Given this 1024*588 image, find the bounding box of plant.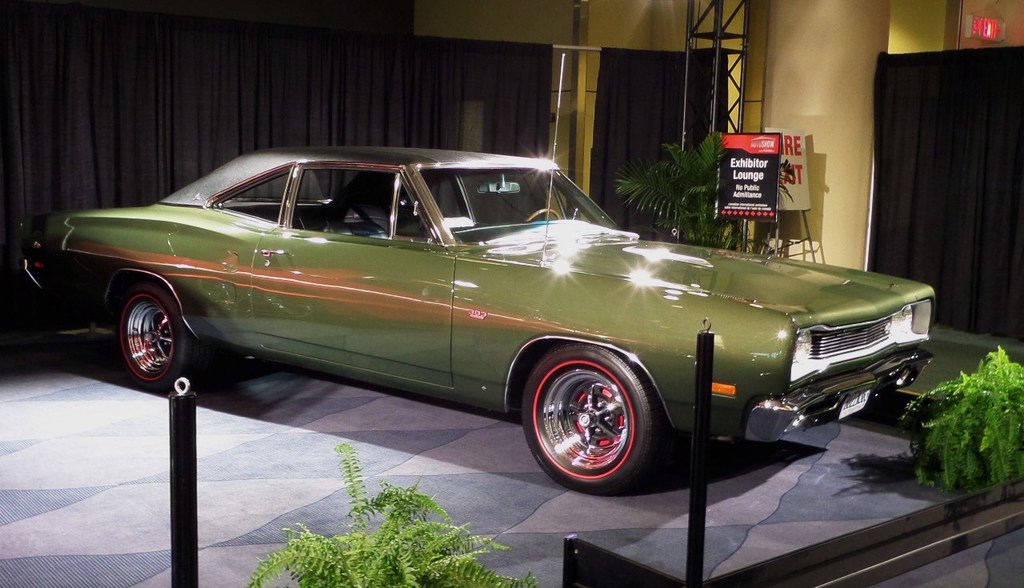
bbox=[905, 335, 1023, 494].
